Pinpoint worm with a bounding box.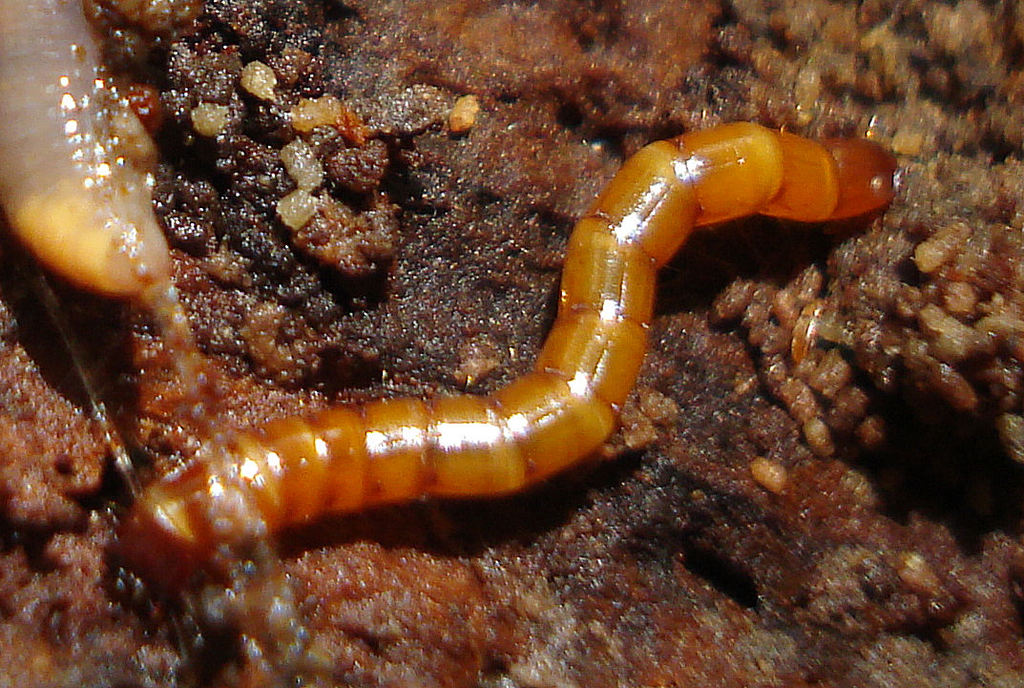
bbox=(0, 0, 177, 304).
